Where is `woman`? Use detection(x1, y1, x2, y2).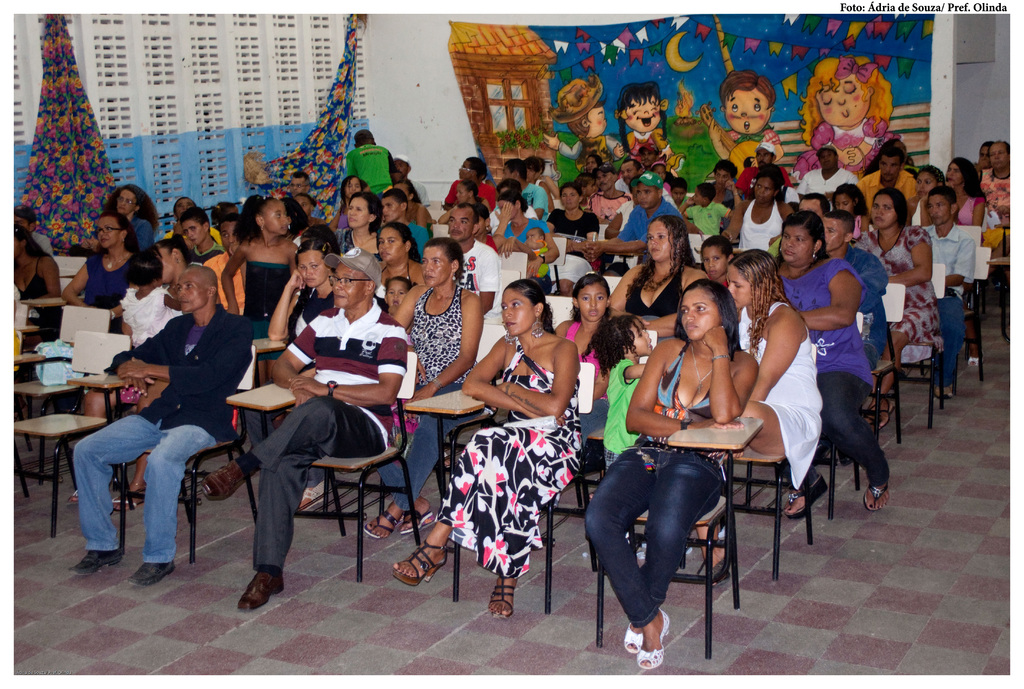
detection(606, 215, 706, 346).
